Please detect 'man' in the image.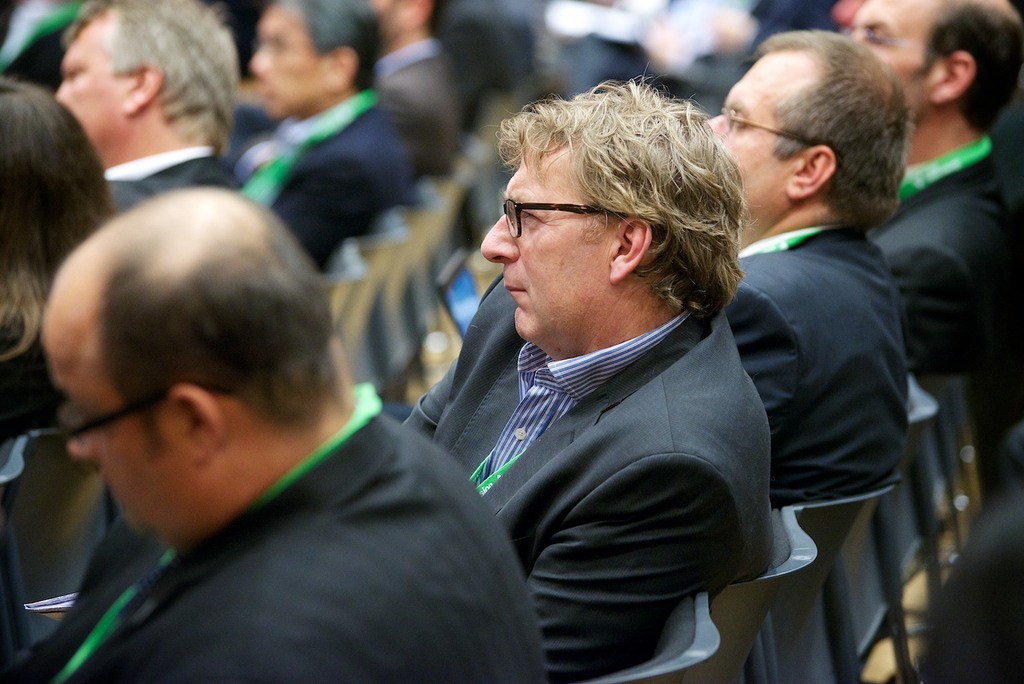
x1=0 y1=184 x2=544 y2=683.
